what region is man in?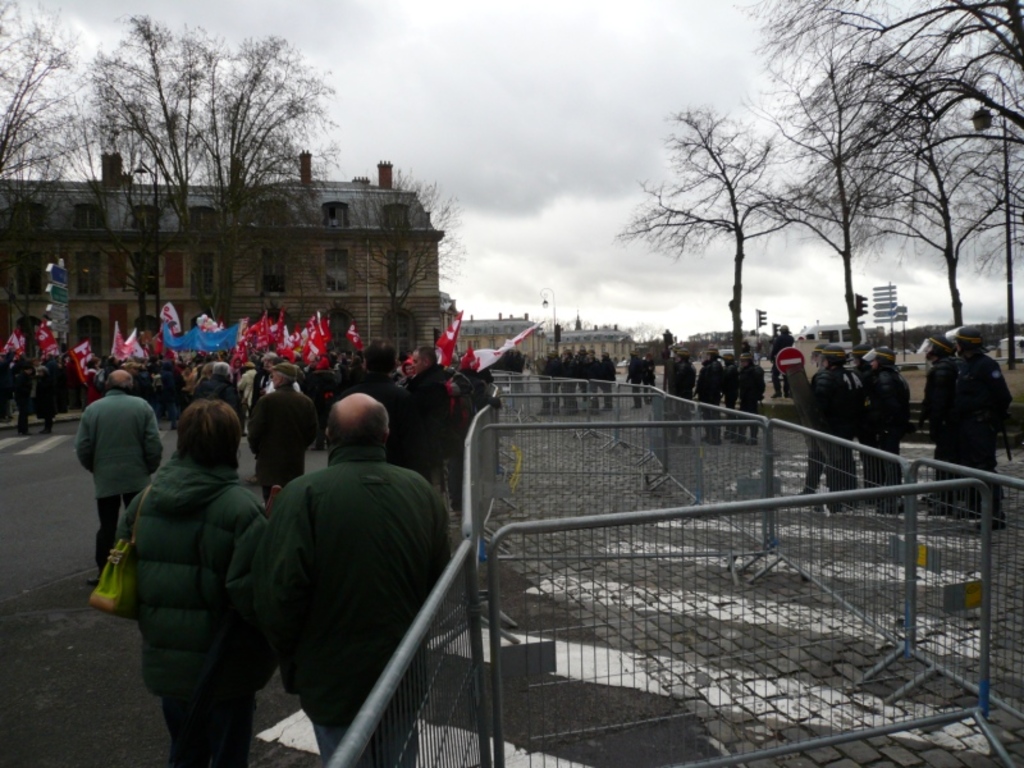
(left=947, top=326, right=1012, bottom=526).
